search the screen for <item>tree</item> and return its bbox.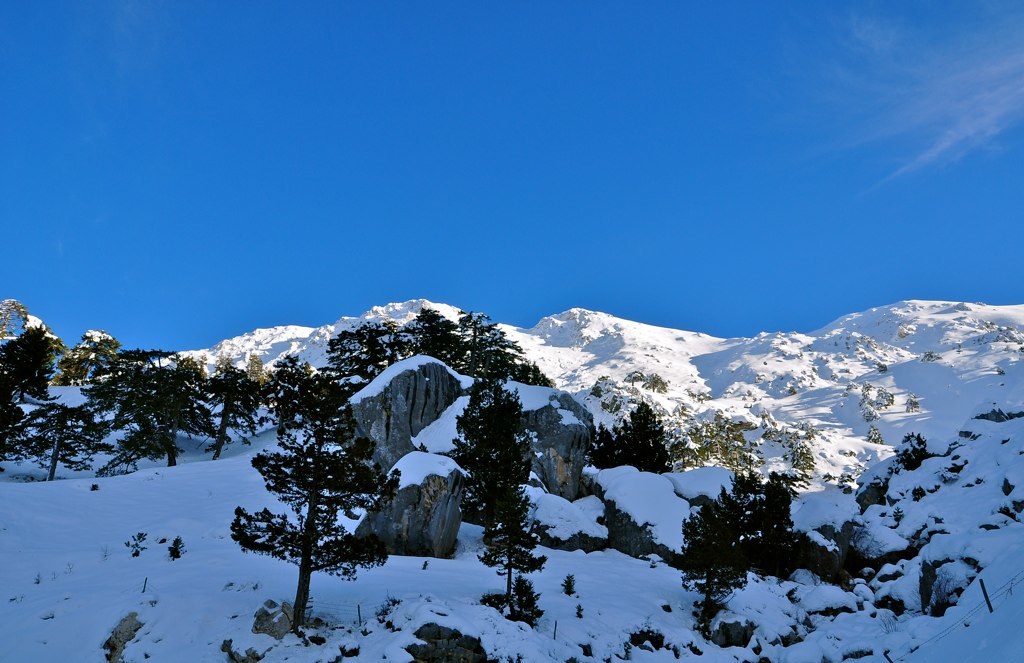
Found: BBox(678, 466, 849, 619).
